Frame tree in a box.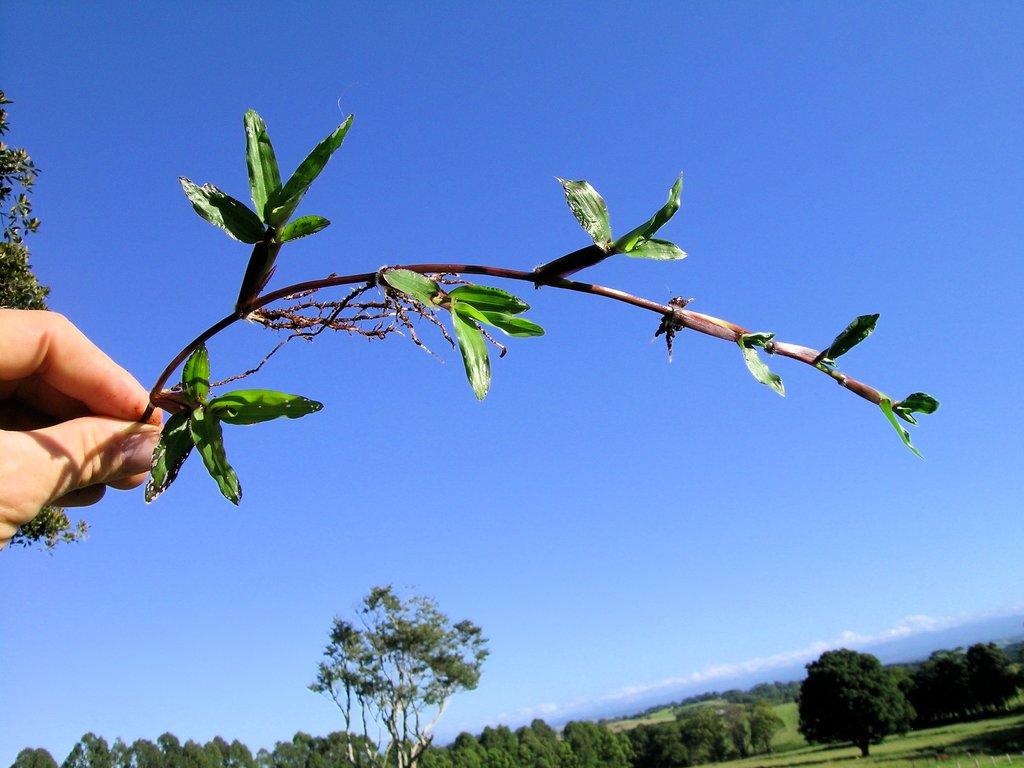
<region>347, 730, 380, 765</region>.
